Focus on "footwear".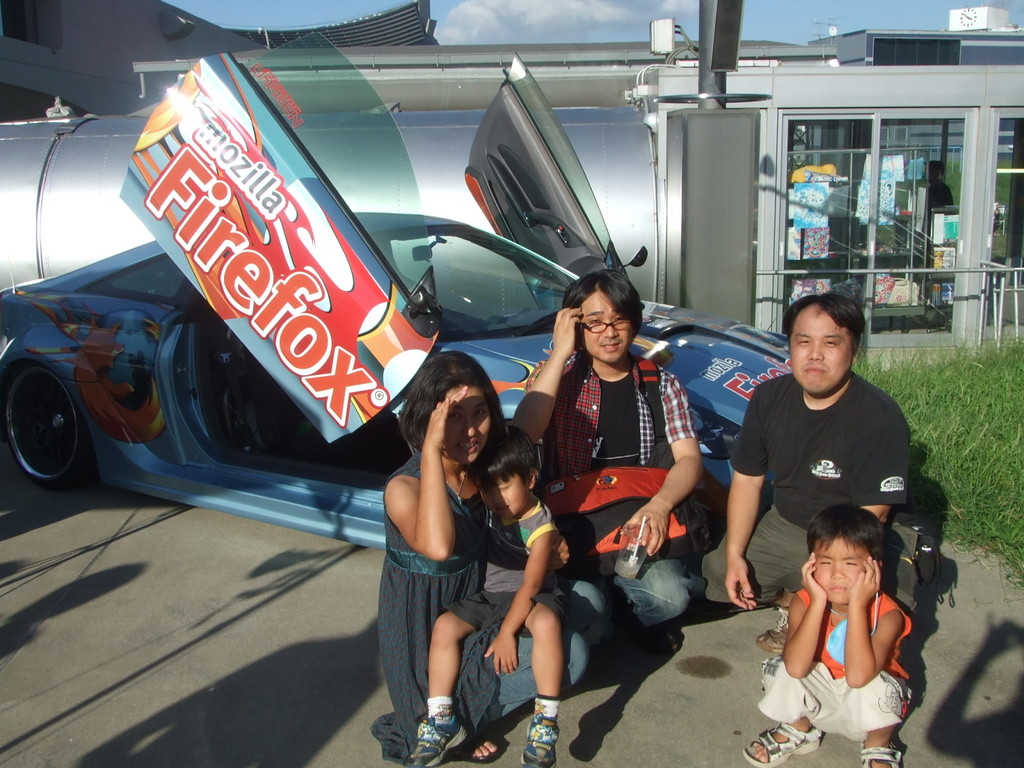
Focused at l=522, t=712, r=561, b=767.
